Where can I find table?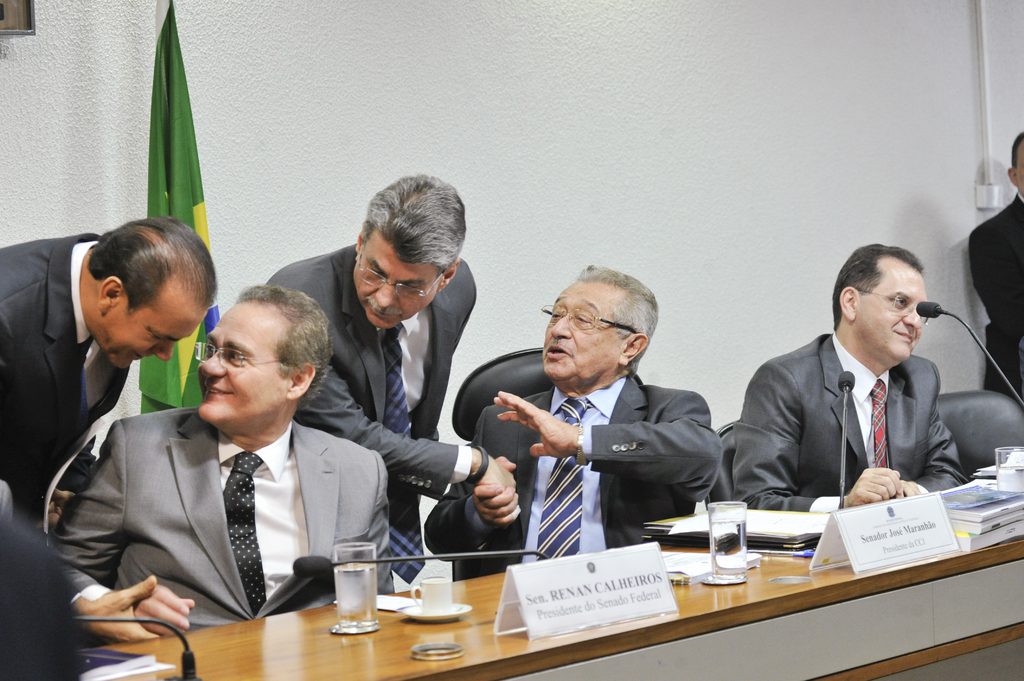
You can find it at 93/539/1023/680.
